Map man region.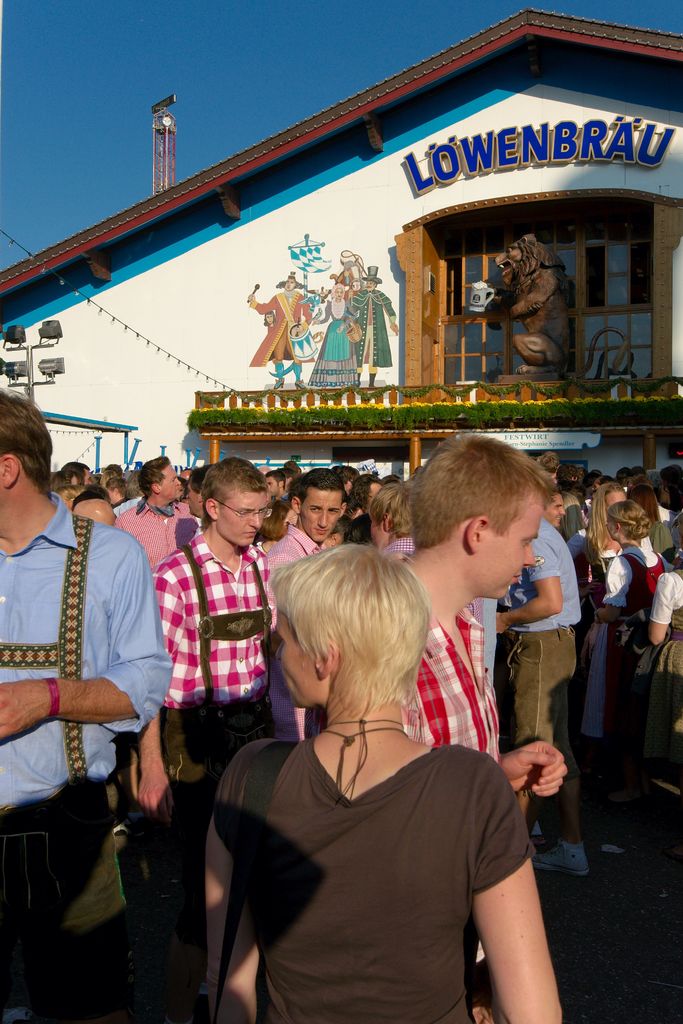
Mapped to 265,454,306,497.
